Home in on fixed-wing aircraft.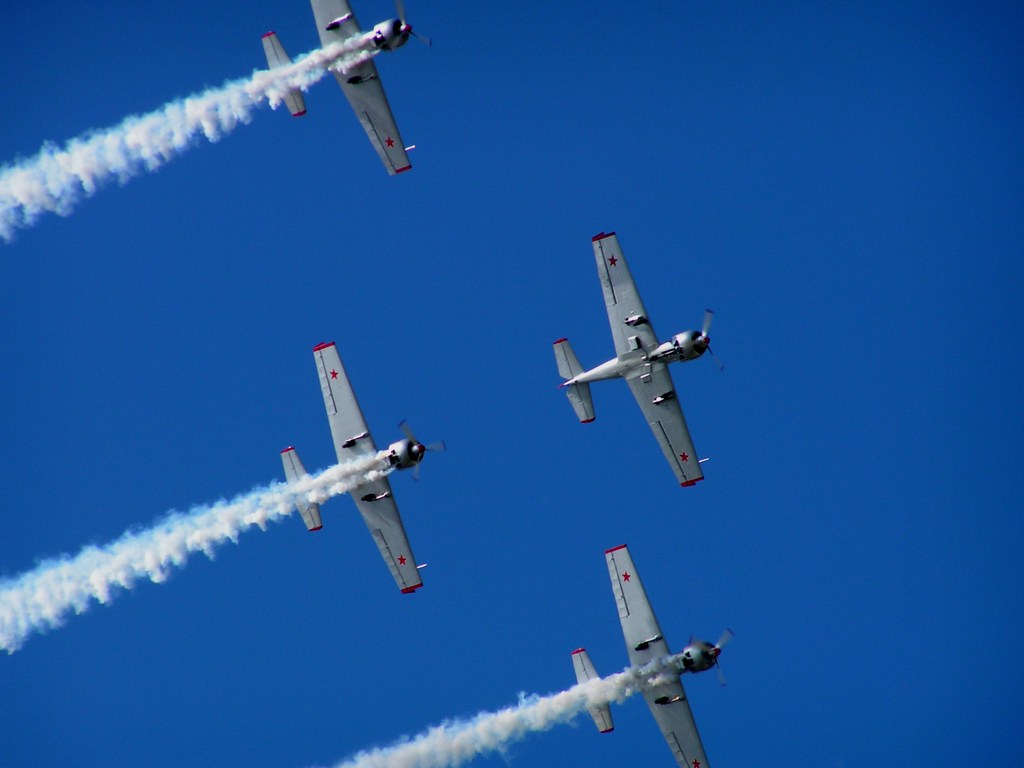
Homed in at [257, 0, 441, 173].
